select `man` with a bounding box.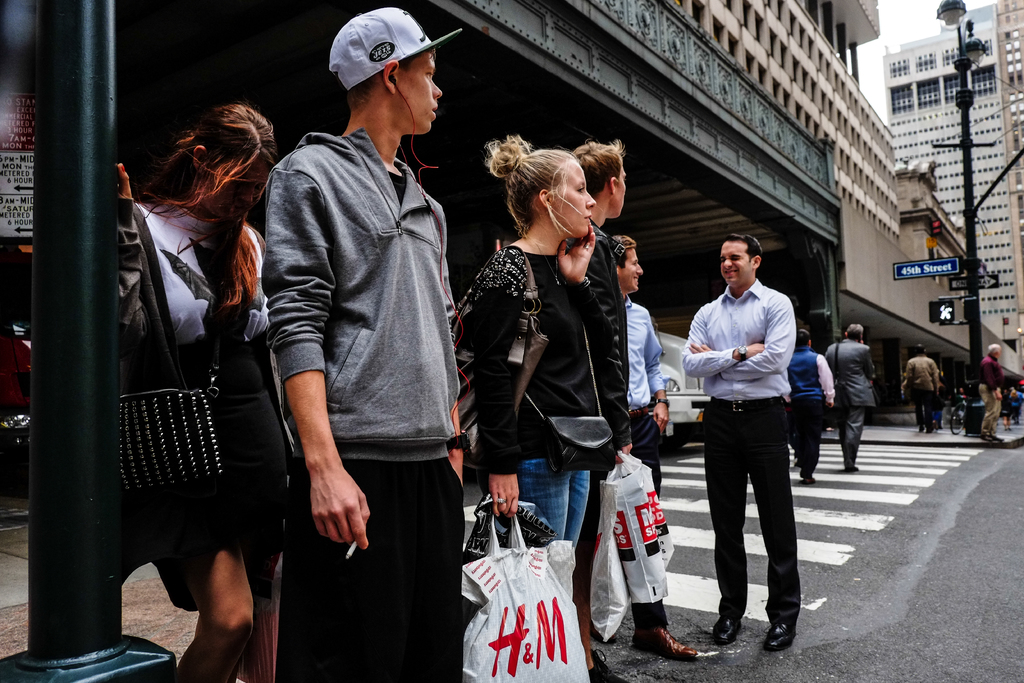
Rect(603, 235, 694, 662).
